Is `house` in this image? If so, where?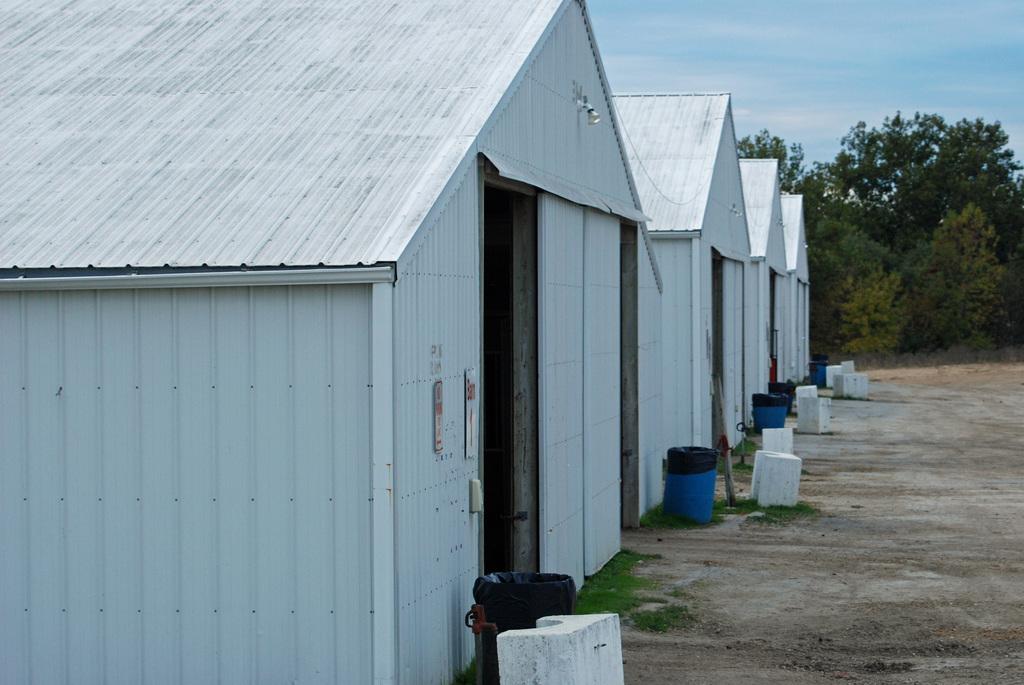
Yes, at [left=0, top=0, right=663, bottom=684].
